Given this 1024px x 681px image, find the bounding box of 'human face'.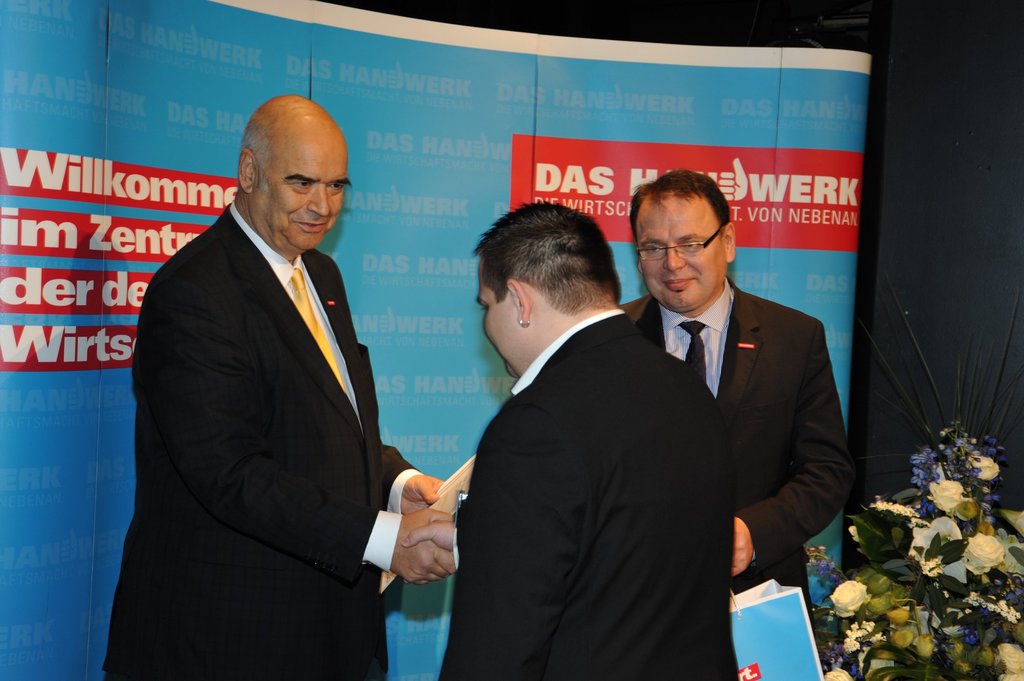
bbox=(634, 200, 724, 310).
